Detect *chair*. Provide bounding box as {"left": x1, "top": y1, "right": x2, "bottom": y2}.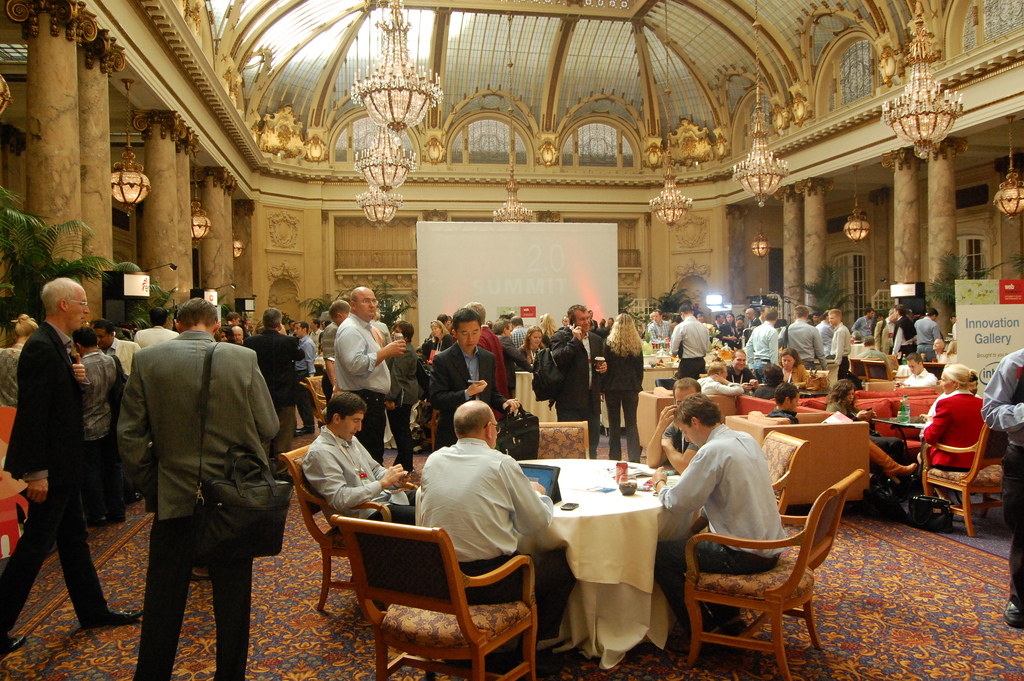
{"left": 926, "top": 408, "right": 1010, "bottom": 545}.
